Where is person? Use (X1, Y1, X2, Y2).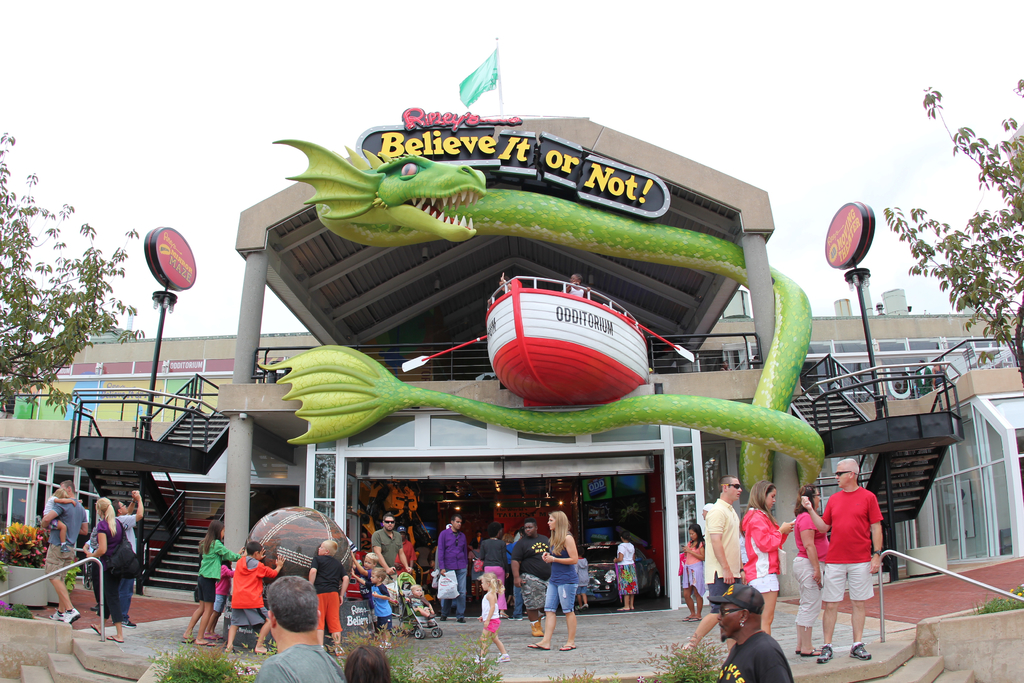
(934, 356, 951, 388).
